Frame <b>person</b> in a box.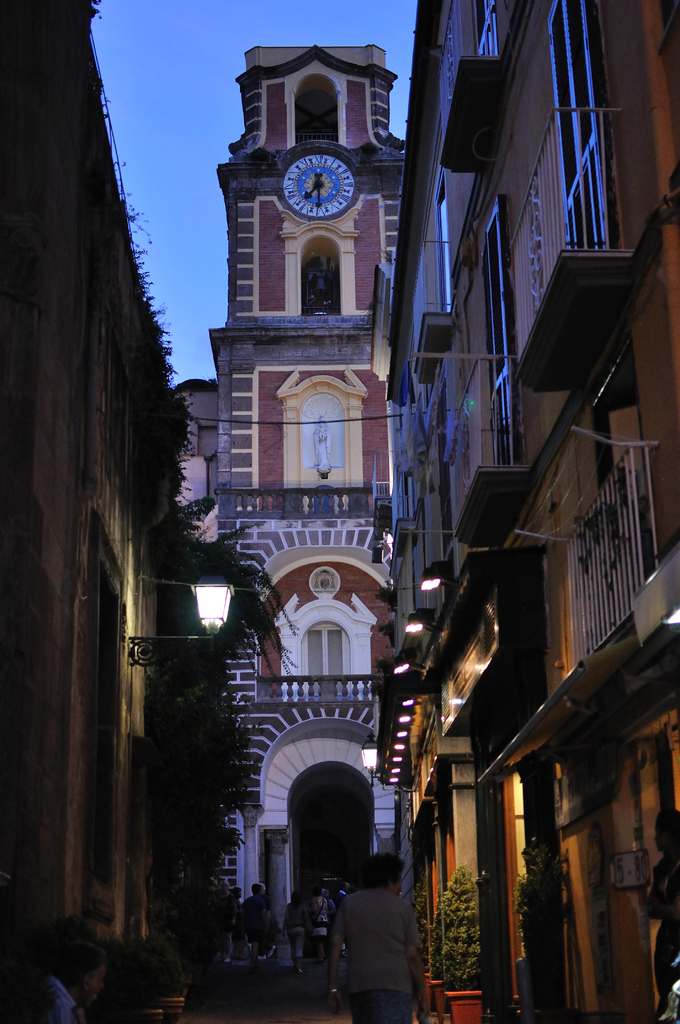
pyautogui.locateOnScreen(237, 884, 280, 981).
